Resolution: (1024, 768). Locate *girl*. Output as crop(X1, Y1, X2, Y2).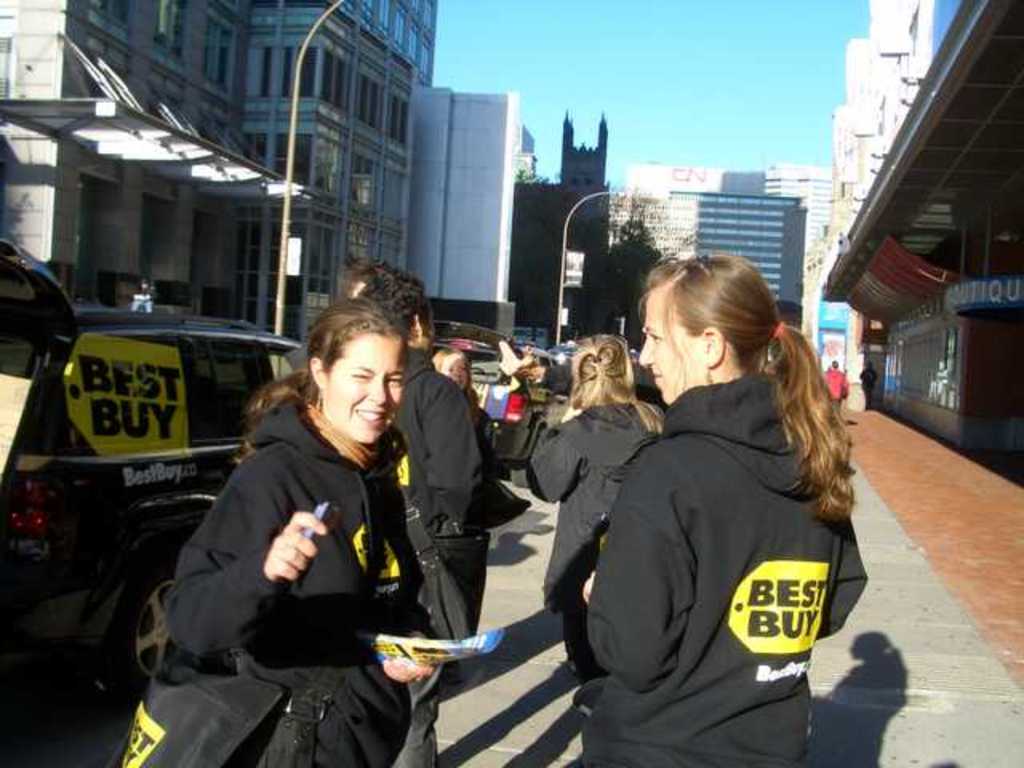
crop(530, 333, 662, 669).
